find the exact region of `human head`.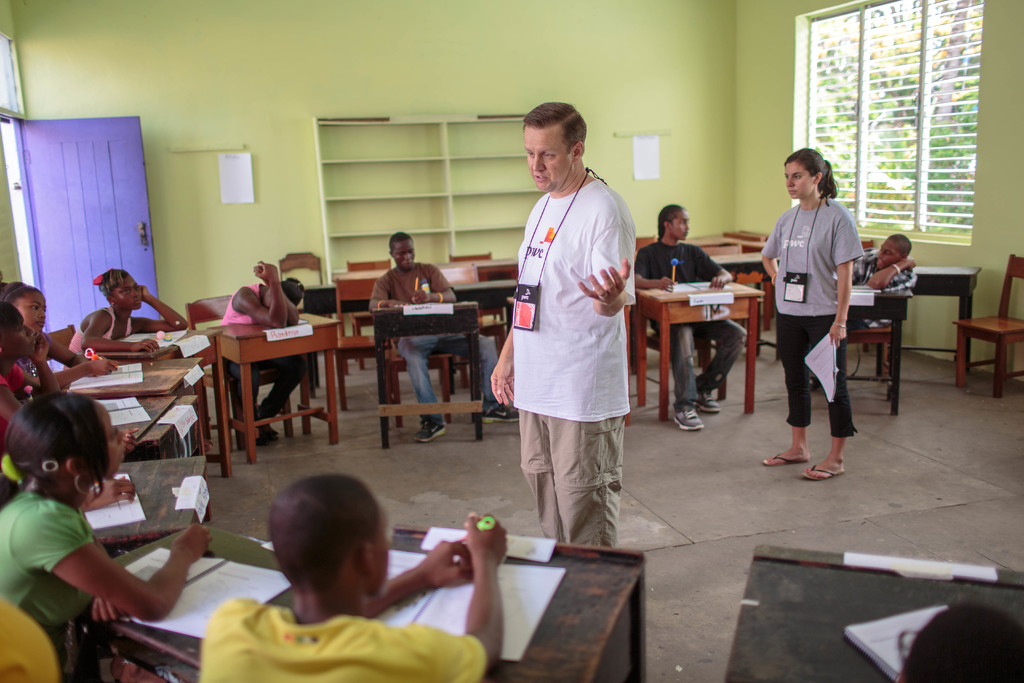
Exact region: 780:147:833:200.
